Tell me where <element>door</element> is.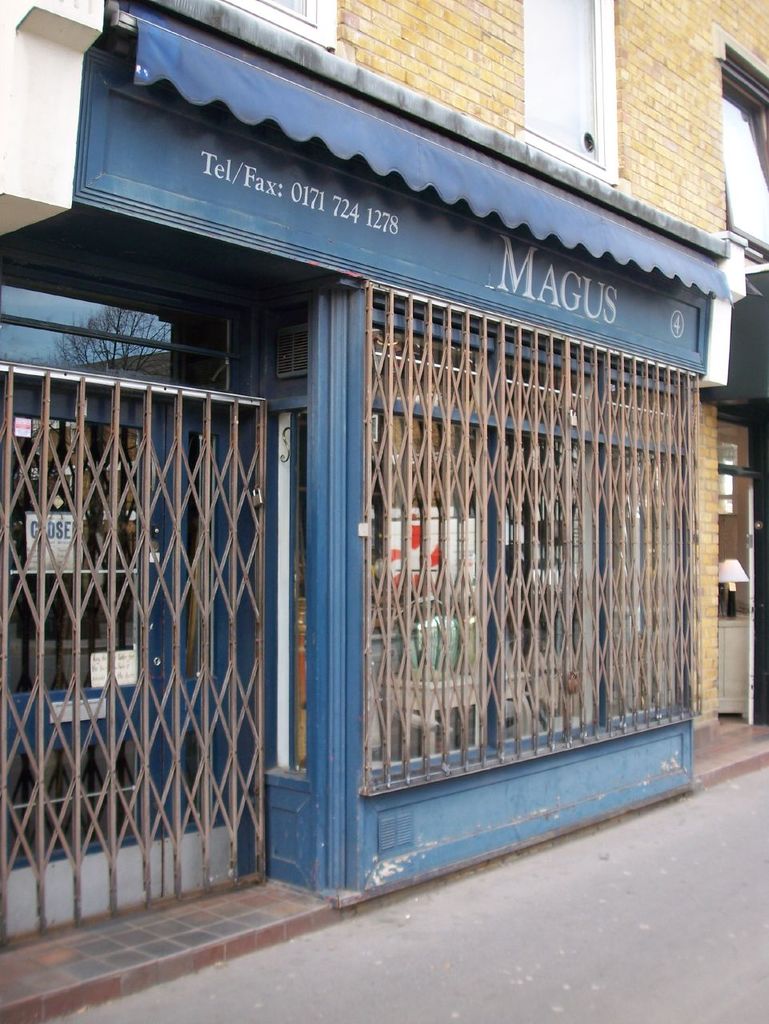
<element>door</element> is at x1=0 y1=363 x2=270 y2=941.
